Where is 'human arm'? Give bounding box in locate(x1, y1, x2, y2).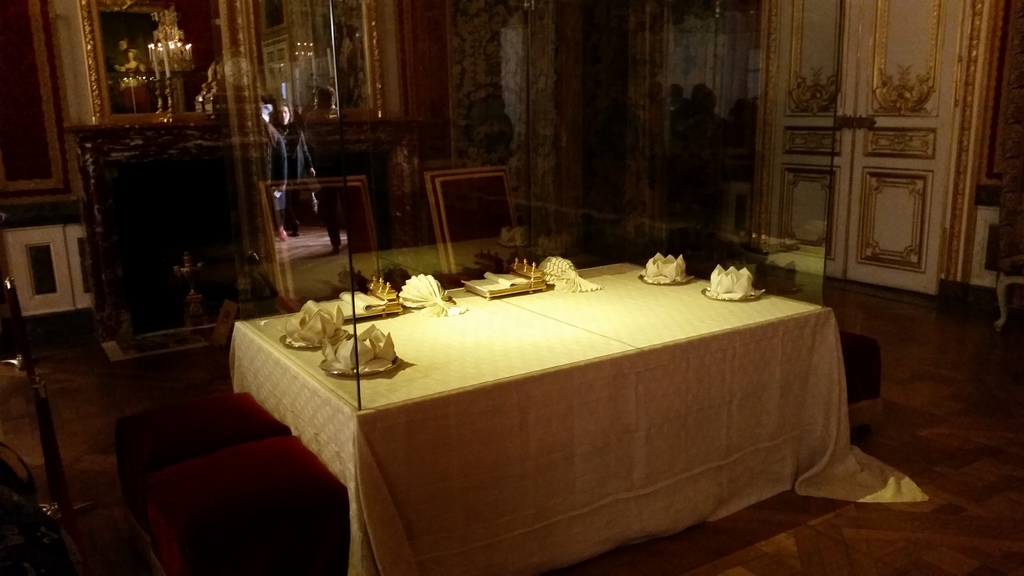
locate(300, 126, 319, 177).
